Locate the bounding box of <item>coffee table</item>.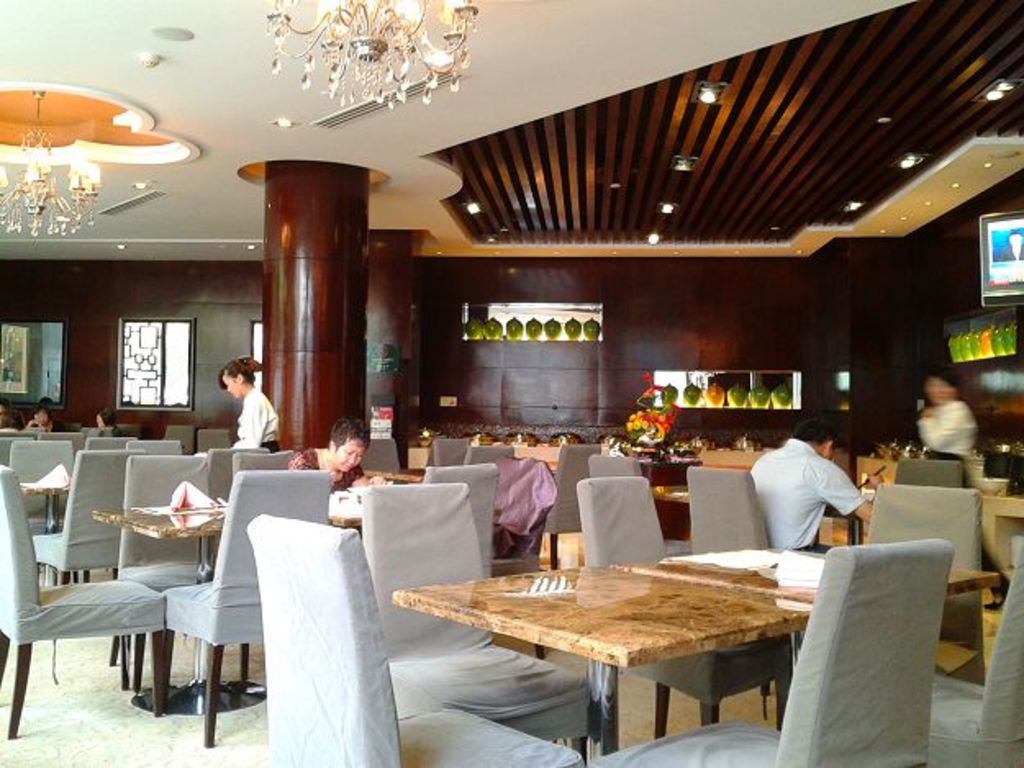
Bounding box: [16, 472, 77, 586].
